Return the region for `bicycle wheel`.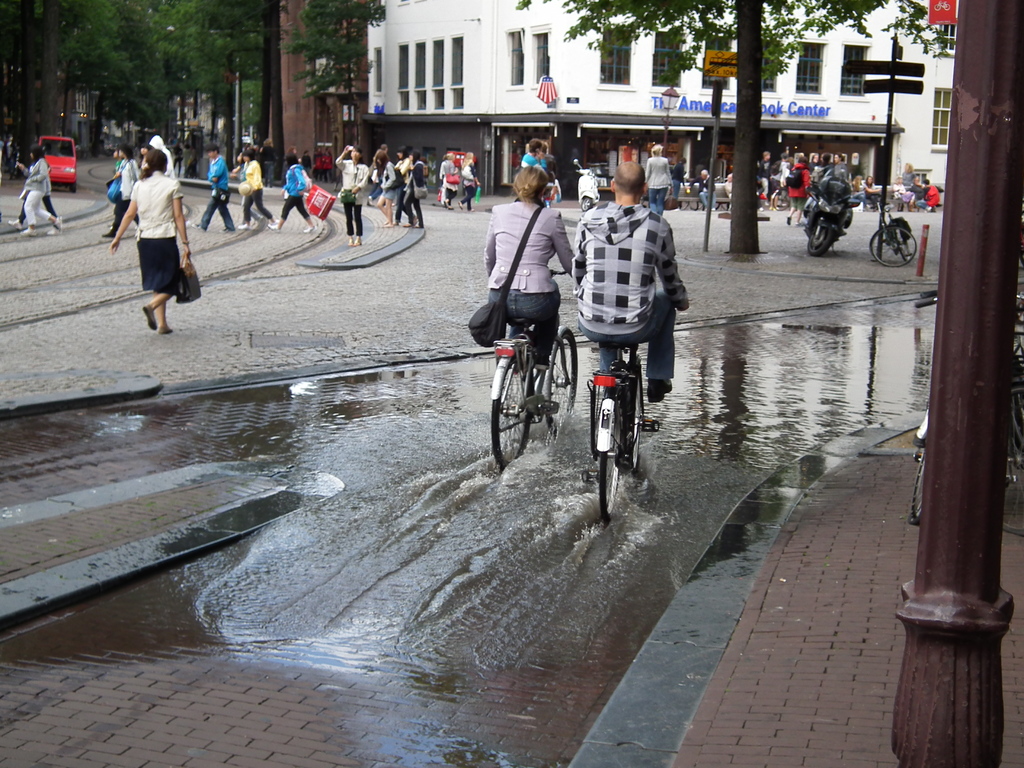
x1=544 y1=329 x2=579 y2=435.
